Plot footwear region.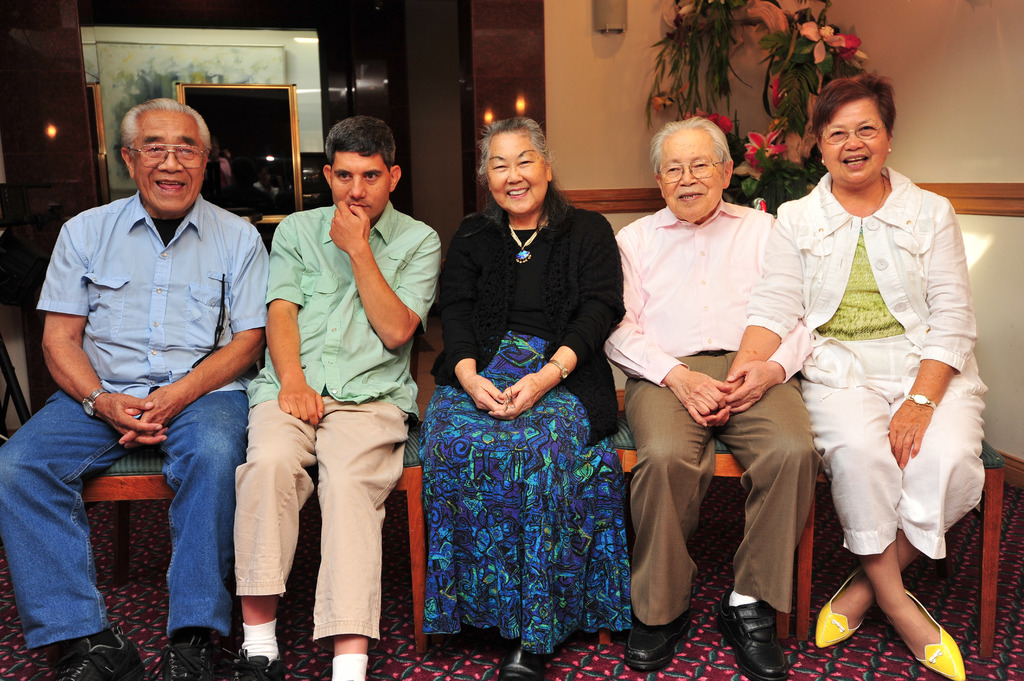
Plotted at {"left": 168, "top": 636, "right": 223, "bottom": 680}.
